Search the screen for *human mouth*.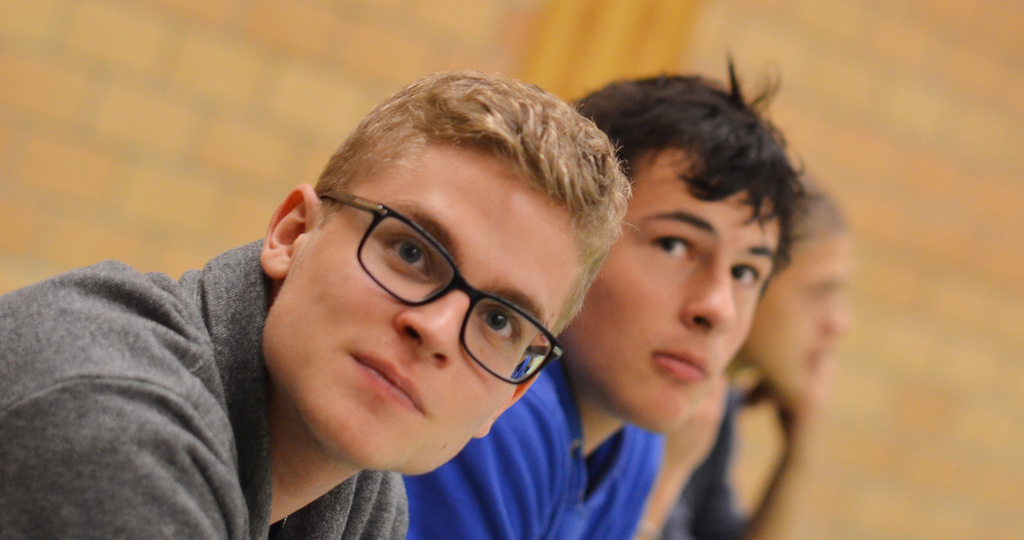
Found at Rect(652, 339, 715, 390).
